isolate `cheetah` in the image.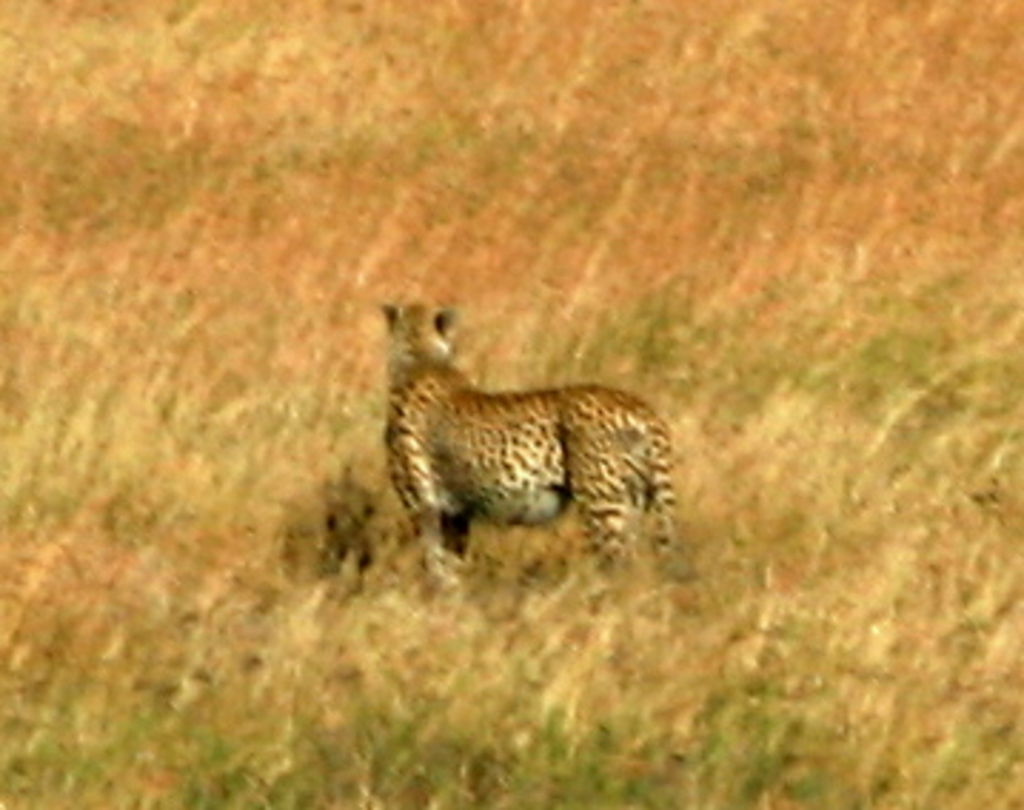
Isolated region: BBox(382, 299, 682, 570).
